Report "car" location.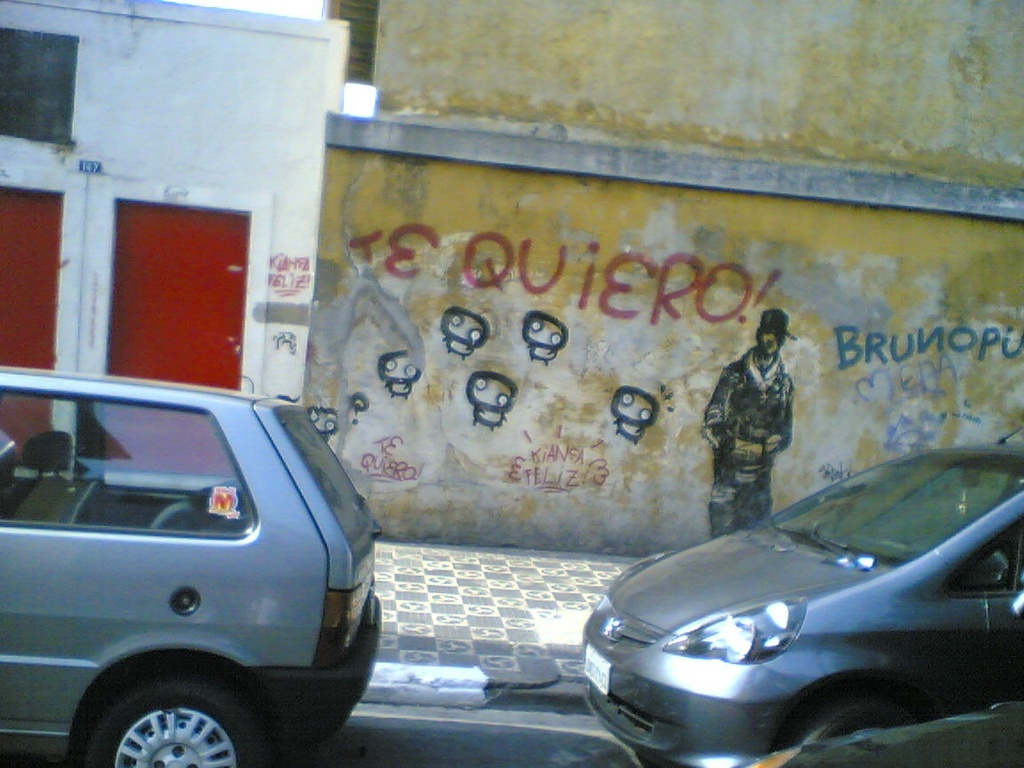
Report: 0, 369, 380, 767.
